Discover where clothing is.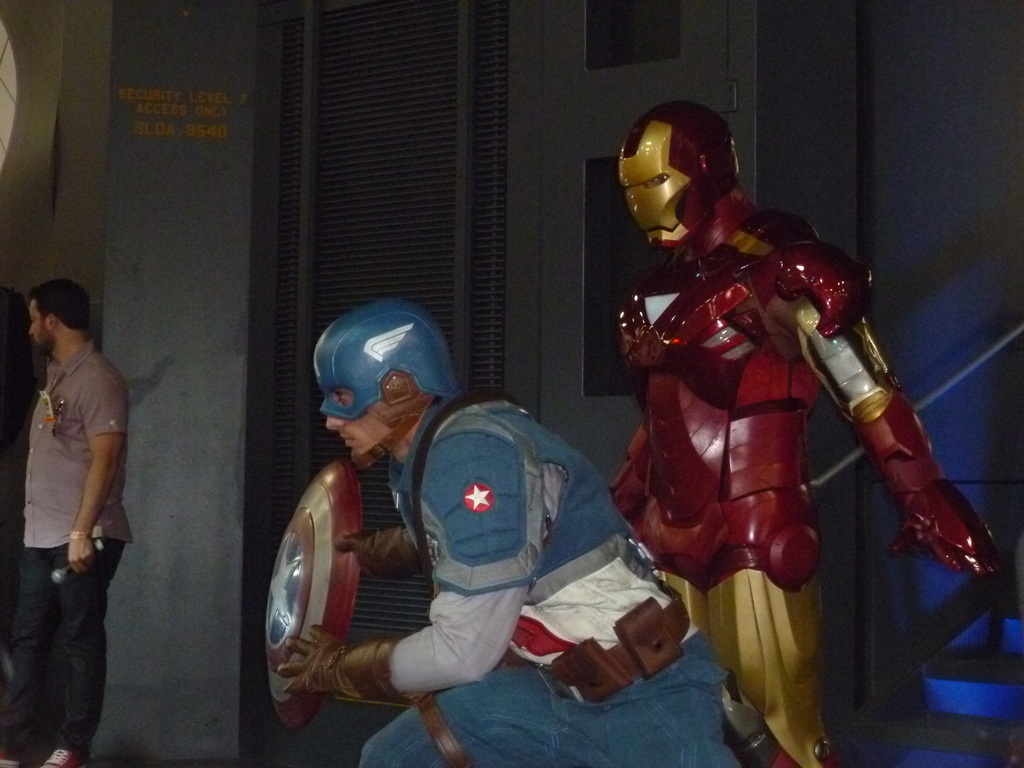
Discovered at rect(19, 336, 134, 767).
